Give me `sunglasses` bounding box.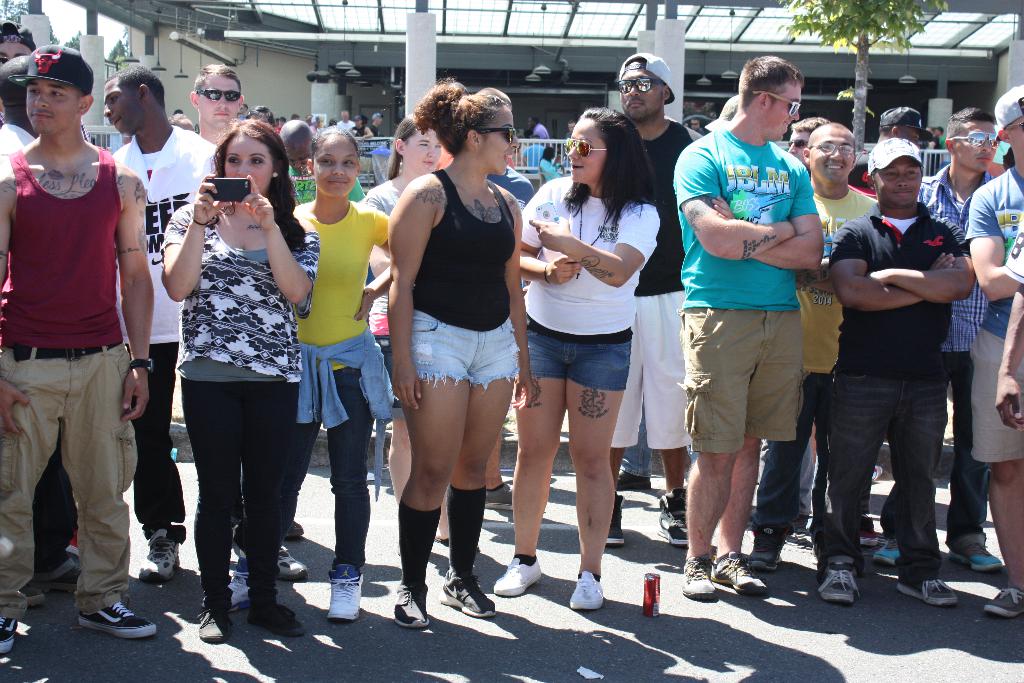
bbox(478, 128, 517, 145).
